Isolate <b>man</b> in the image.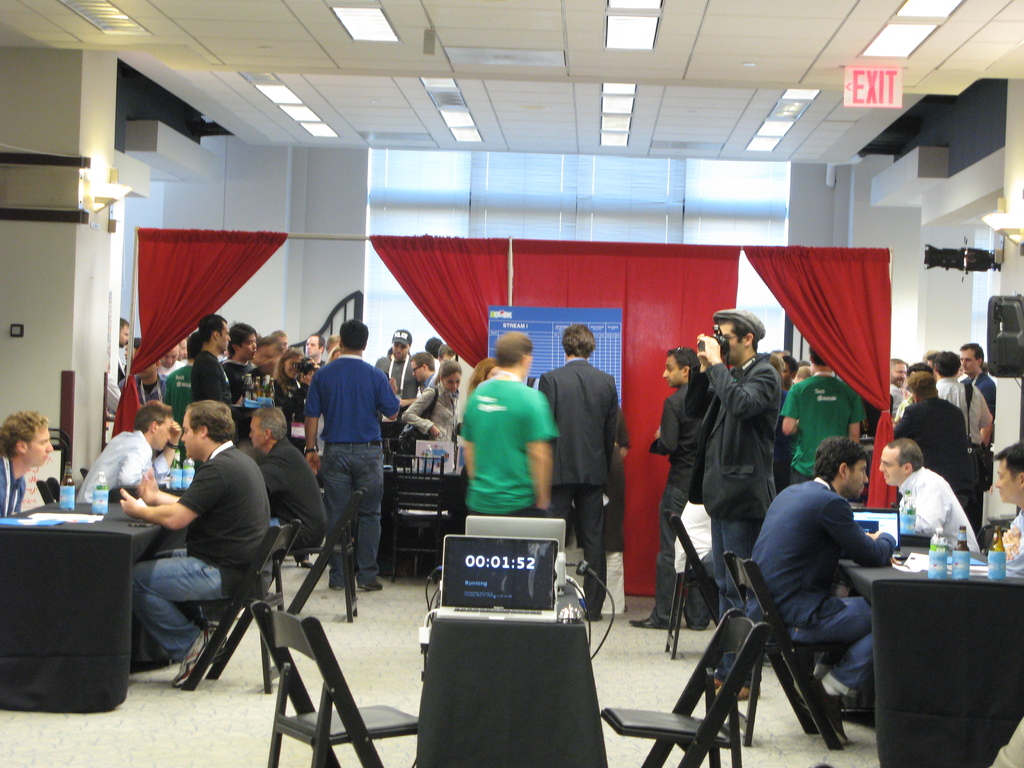
Isolated region: (left=876, top=434, right=976, bottom=554).
